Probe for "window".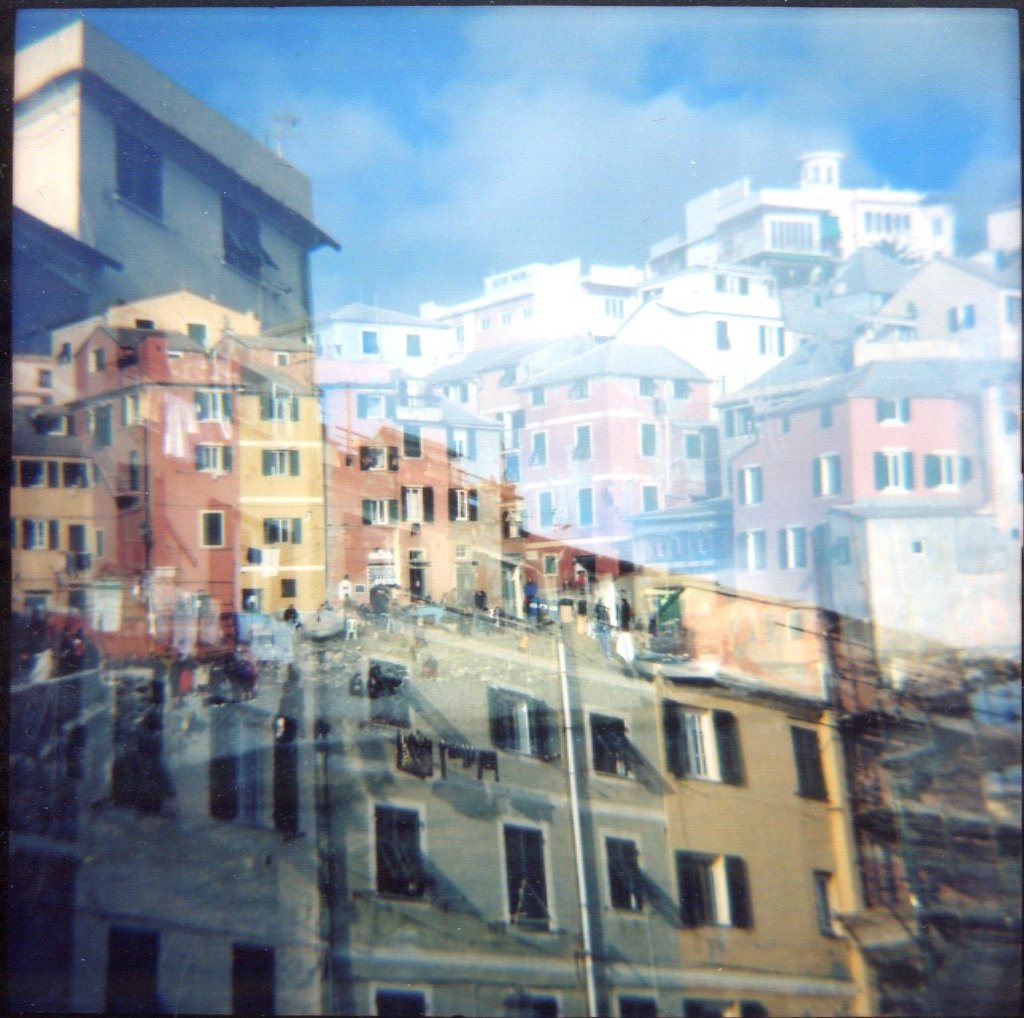
Probe result: 430,388,469,405.
